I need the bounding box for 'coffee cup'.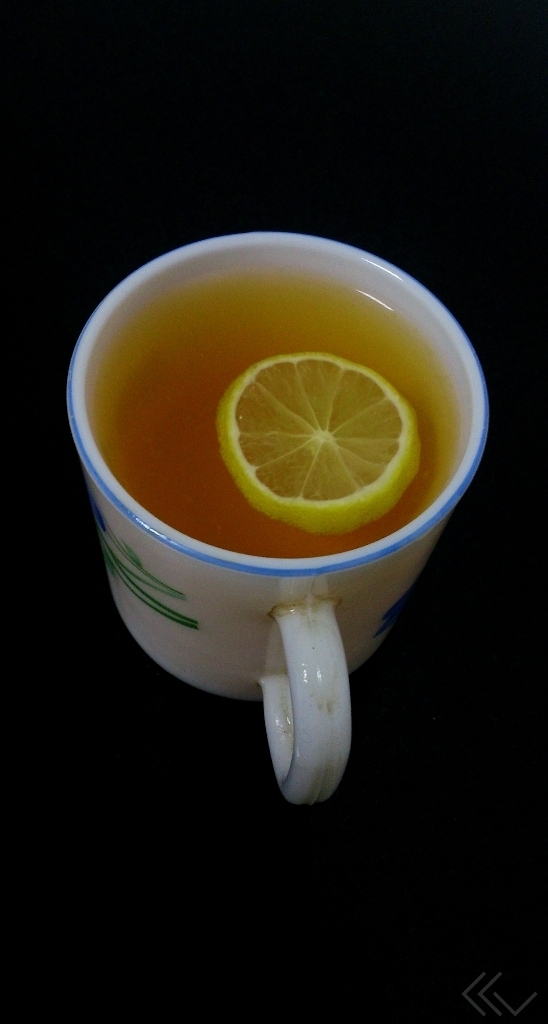
Here it is: bbox=[63, 232, 490, 806].
